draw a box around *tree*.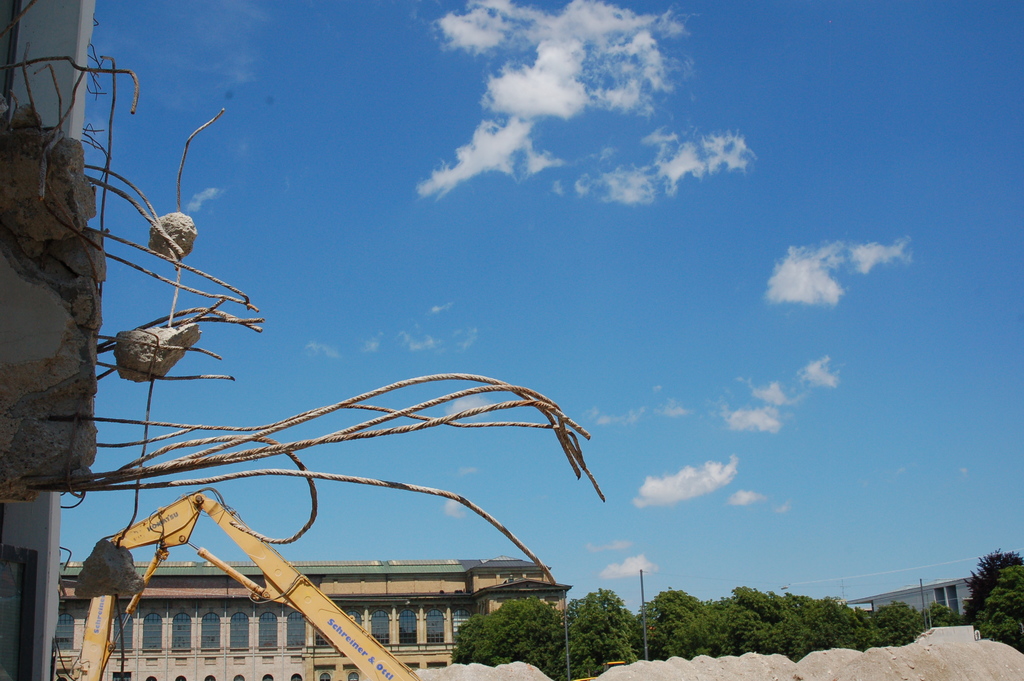
l=779, t=585, r=831, b=664.
